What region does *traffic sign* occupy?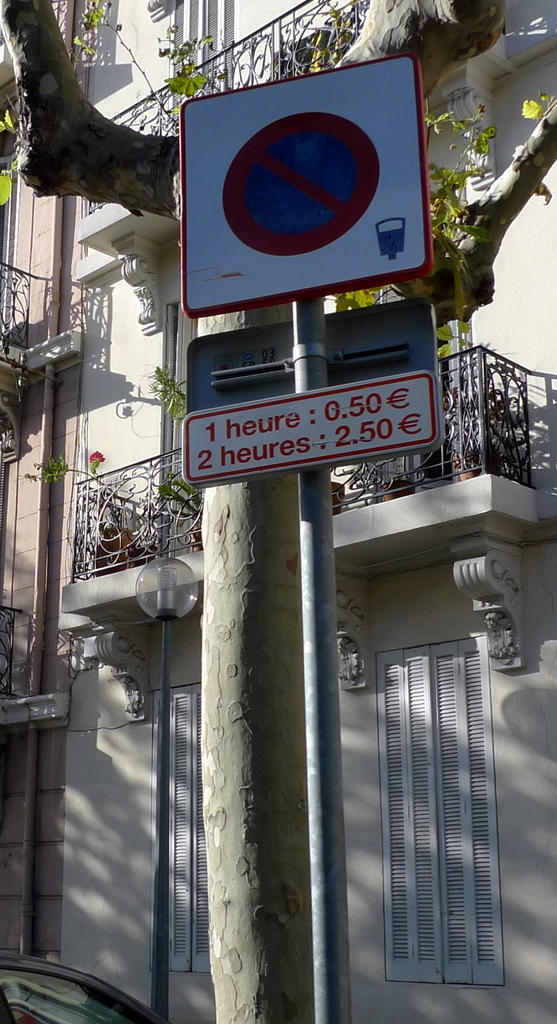
bbox=(173, 52, 433, 309).
